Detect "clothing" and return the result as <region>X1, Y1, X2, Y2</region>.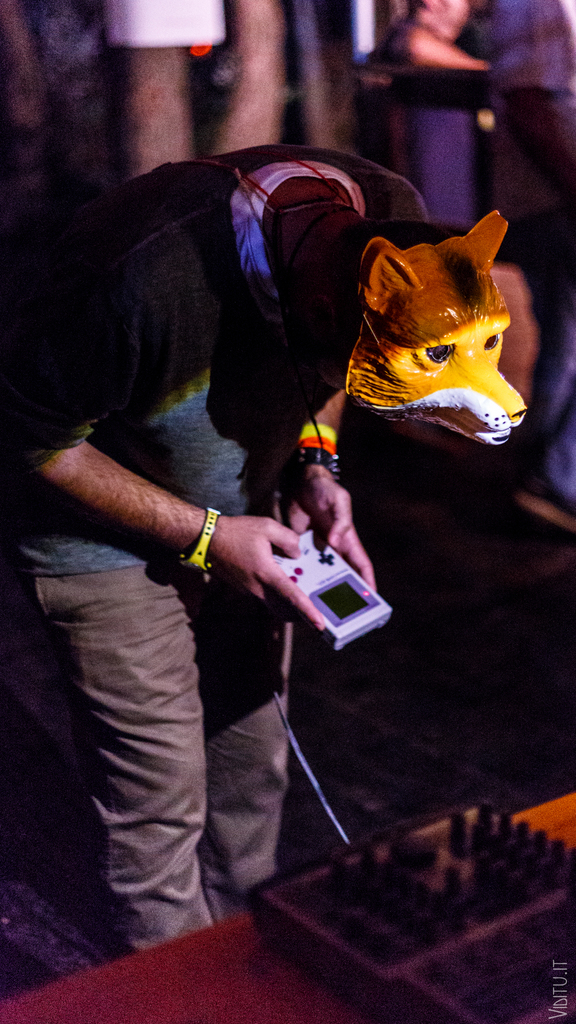
<region>67, 141, 449, 916</region>.
